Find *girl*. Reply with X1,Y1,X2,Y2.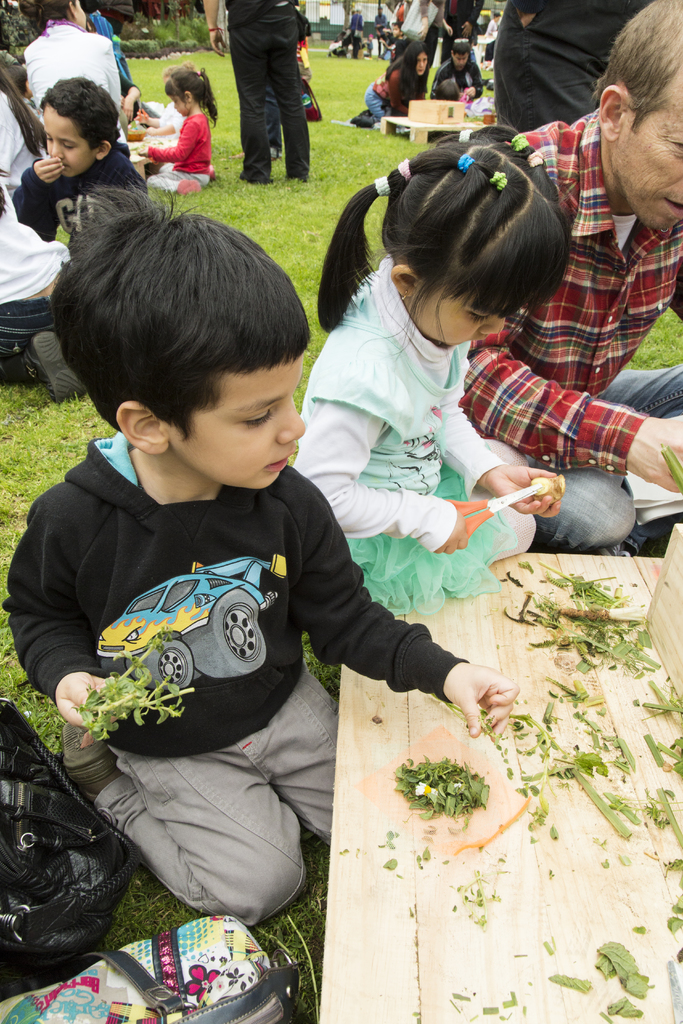
0,183,95,404.
